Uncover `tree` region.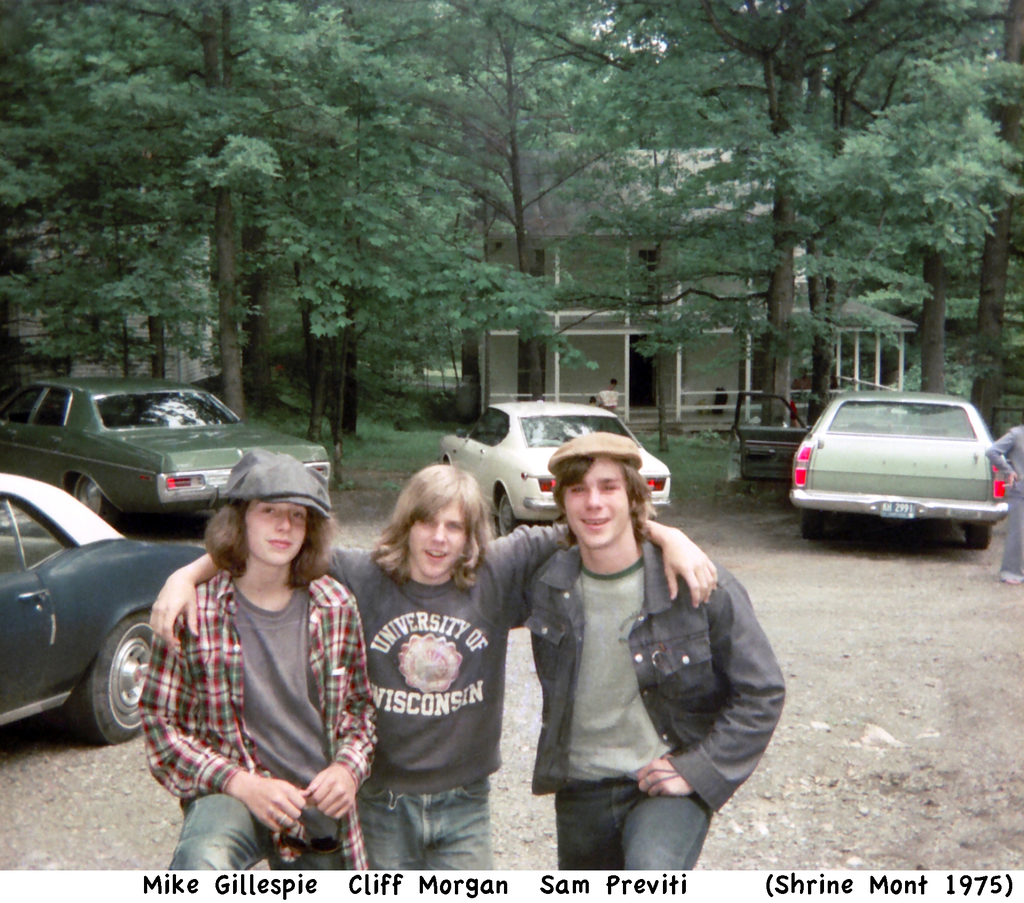
Uncovered: [819,66,1007,343].
